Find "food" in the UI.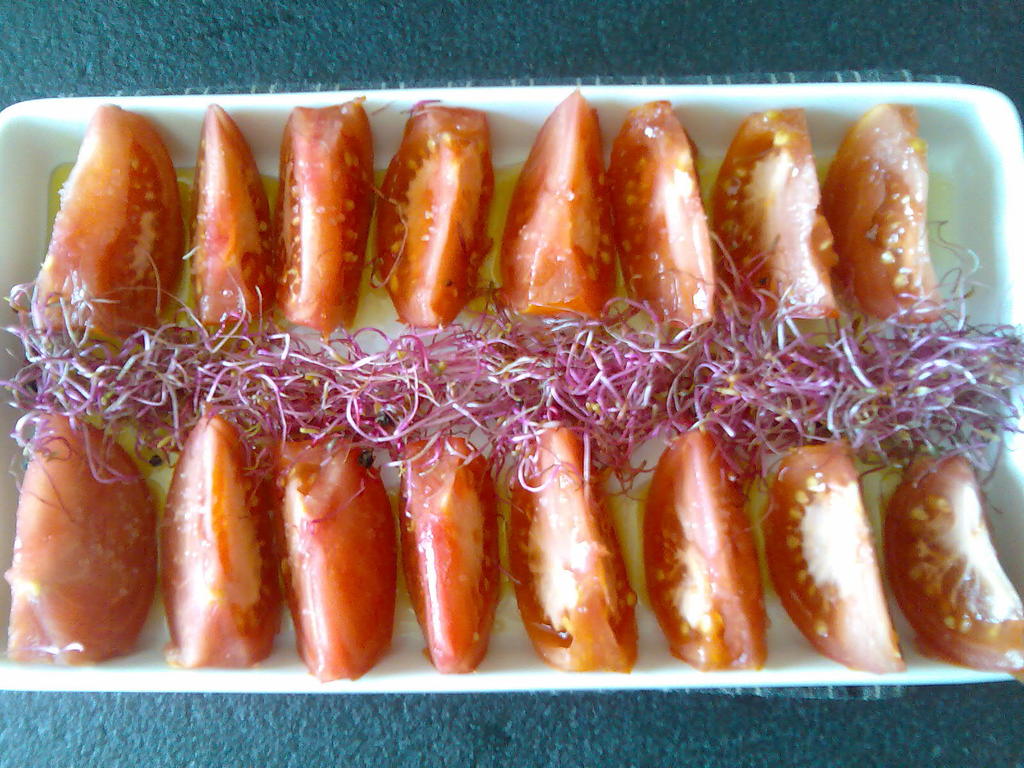
UI element at left=760, top=439, right=909, bottom=675.
